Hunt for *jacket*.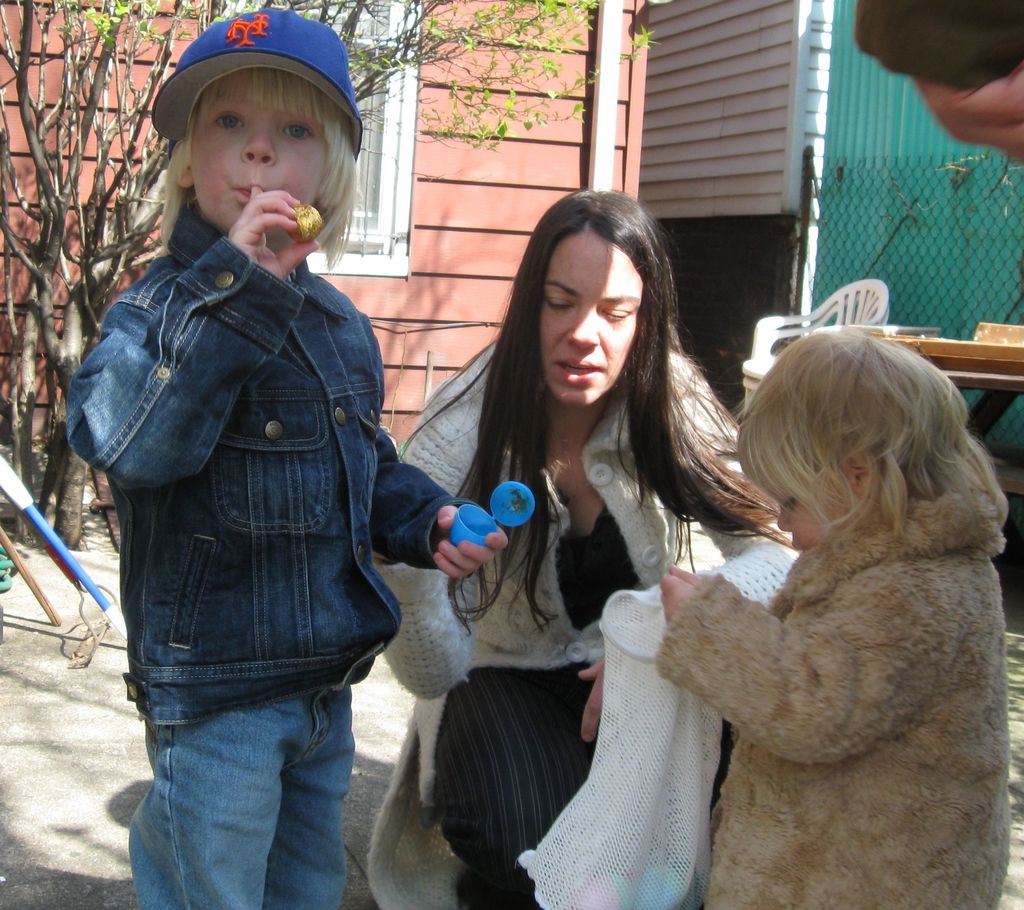
Hunted down at bbox=(383, 336, 737, 904).
